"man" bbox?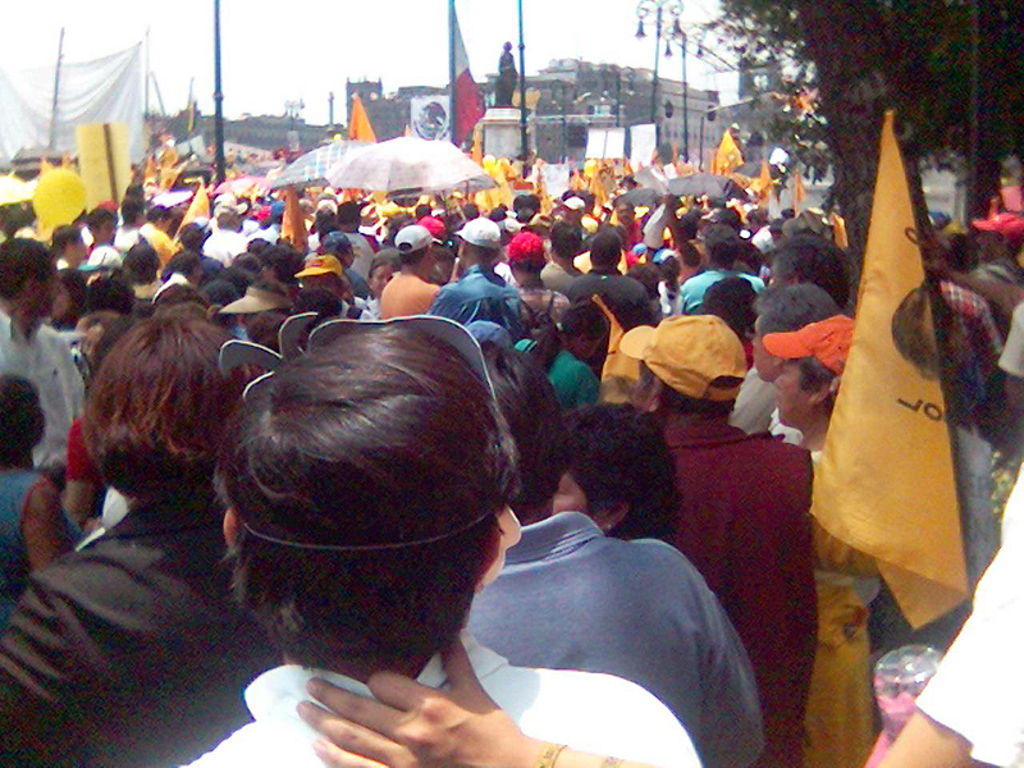
locate(312, 202, 385, 274)
